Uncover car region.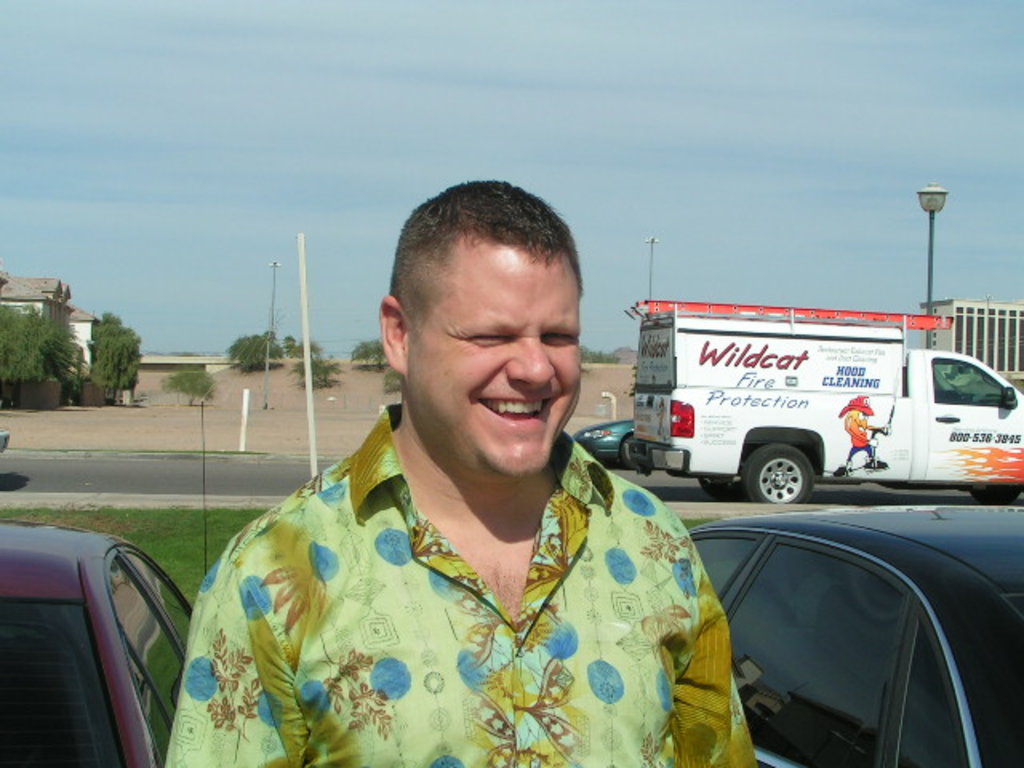
Uncovered: Rect(622, 294, 1022, 504).
